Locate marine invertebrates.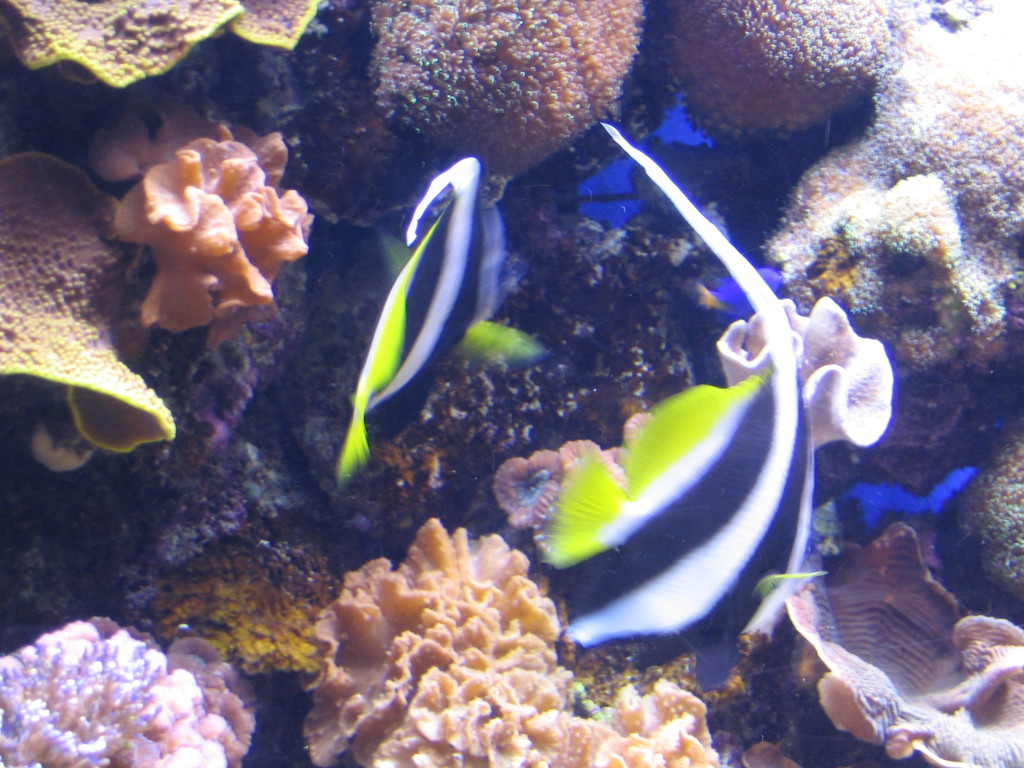
Bounding box: [left=0, top=602, right=271, bottom=765].
